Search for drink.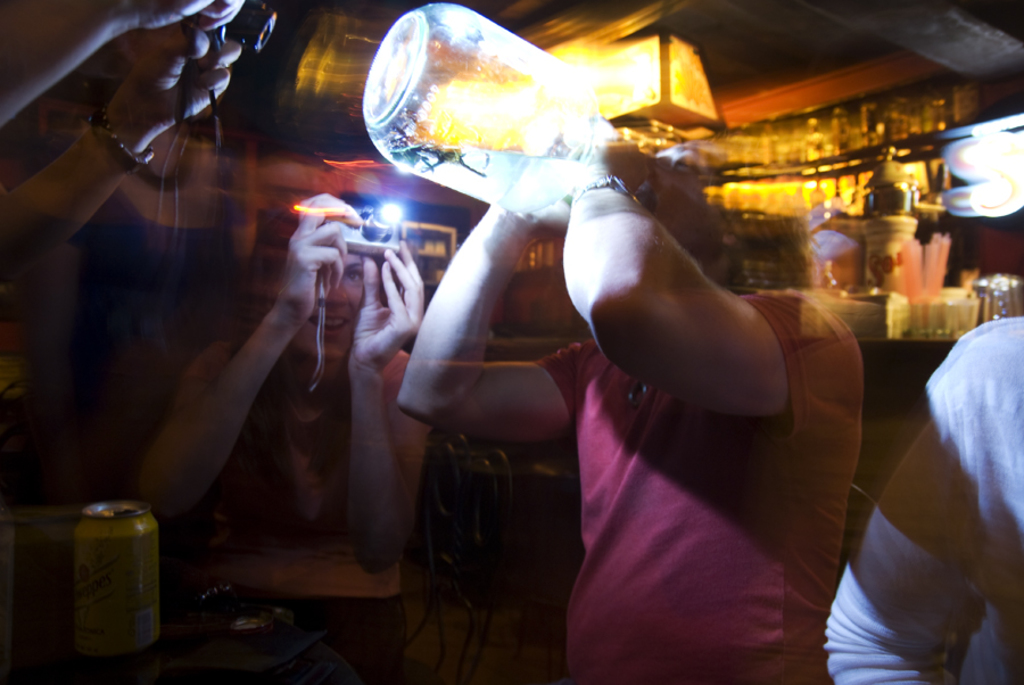
Found at x1=371, y1=7, x2=610, y2=200.
